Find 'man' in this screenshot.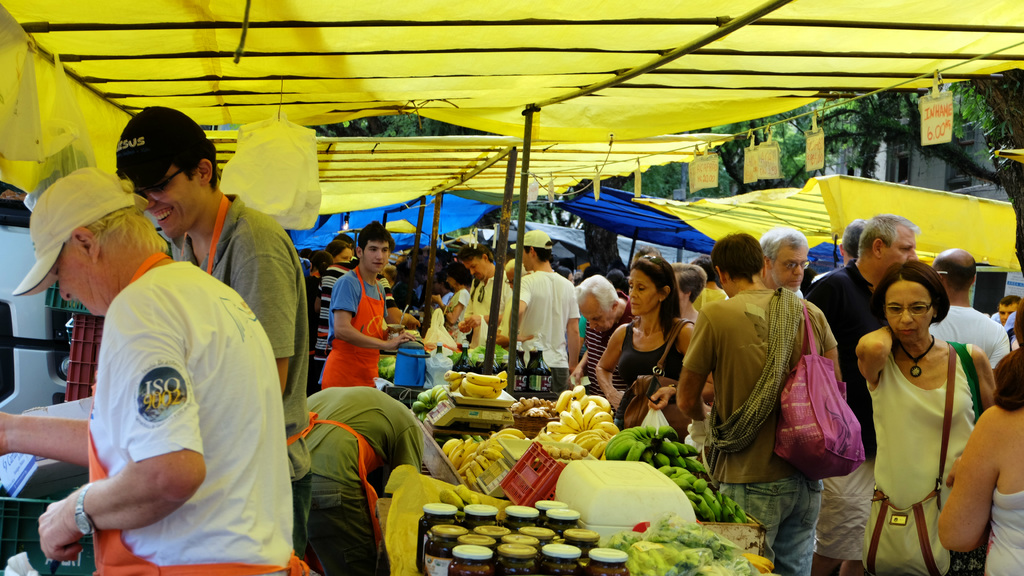
The bounding box for 'man' is x1=570, y1=276, x2=627, y2=398.
